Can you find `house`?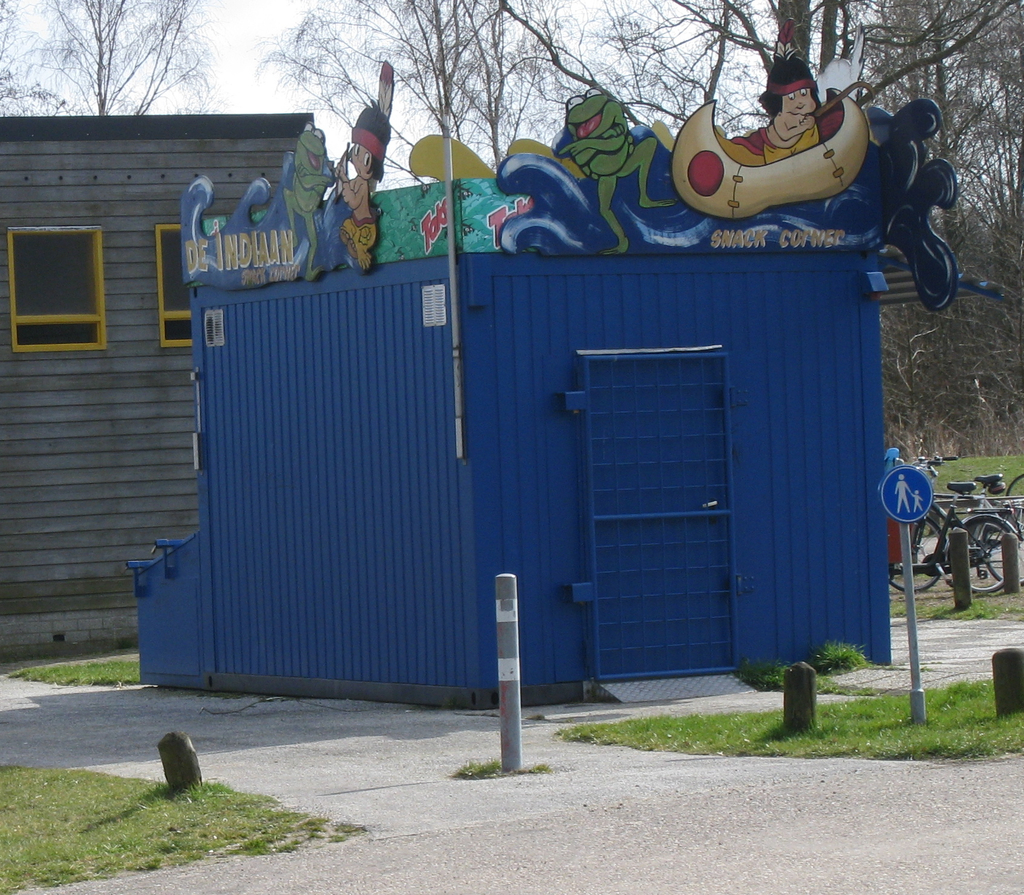
Yes, bounding box: (139, 242, 893, 683).
